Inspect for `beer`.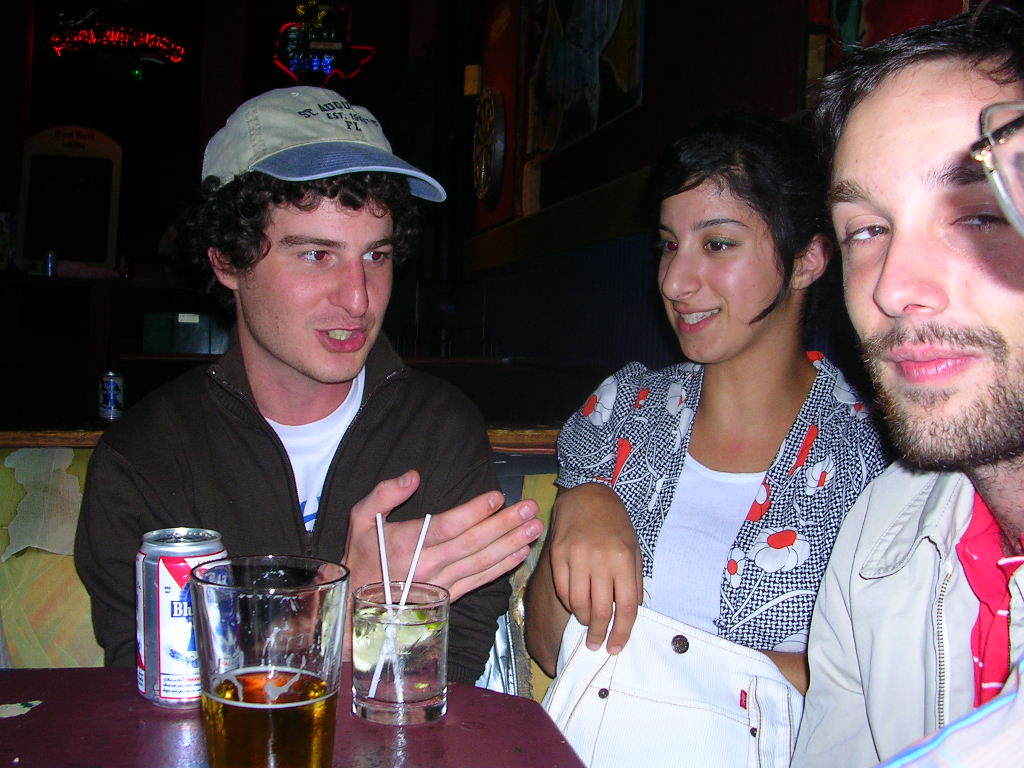
Inspection: <box>219,663,334,767</box>.
